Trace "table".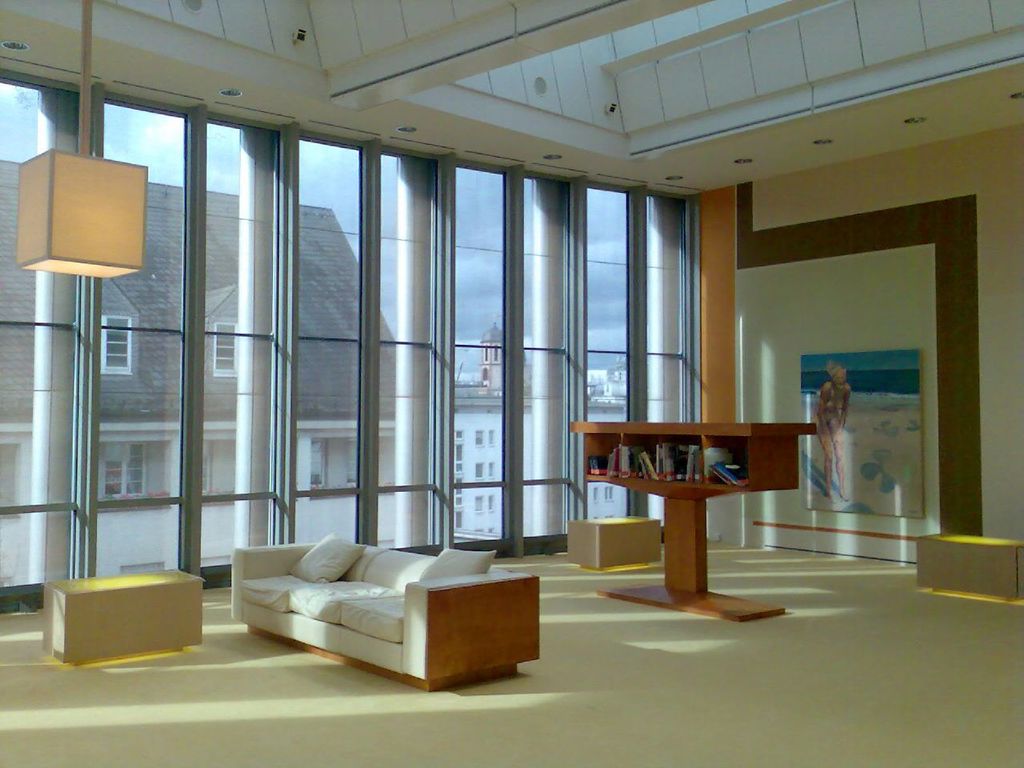
Traced to rect(567, 421, 815, 621).
